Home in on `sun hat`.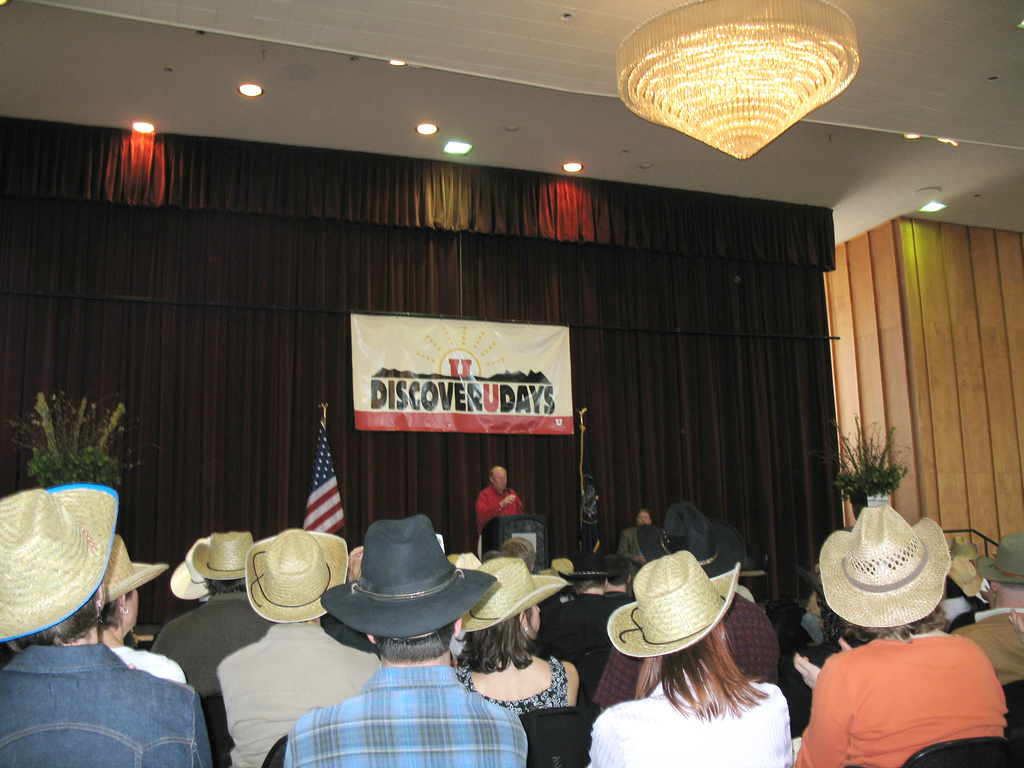
Homed in at region(106, 534, 170, 606).
